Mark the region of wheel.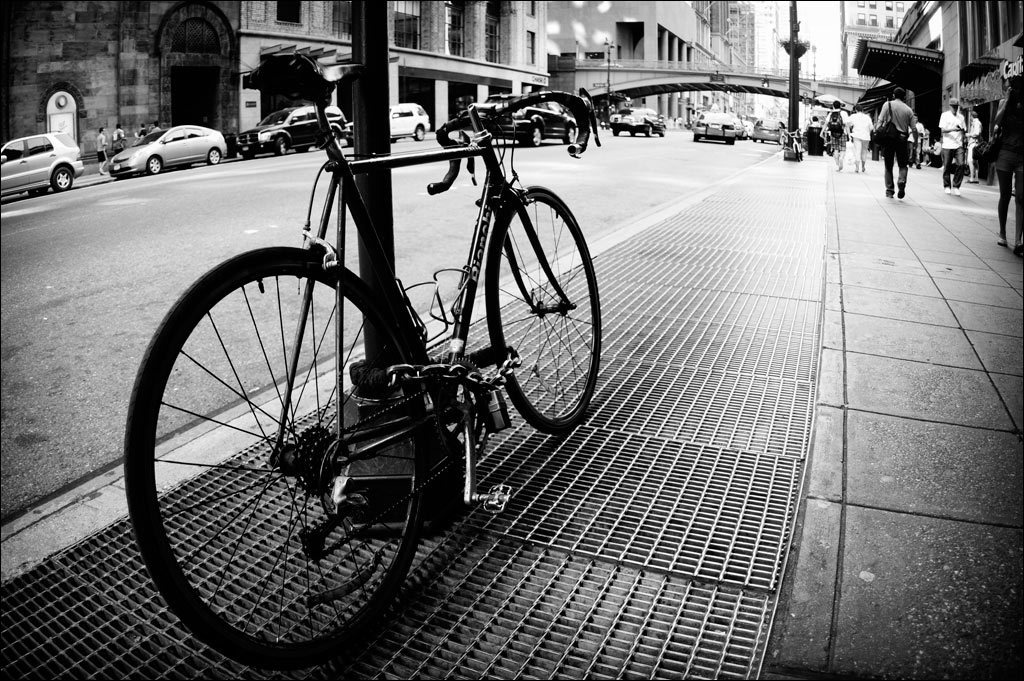
Region: <box>278,133,291,157</box>.
